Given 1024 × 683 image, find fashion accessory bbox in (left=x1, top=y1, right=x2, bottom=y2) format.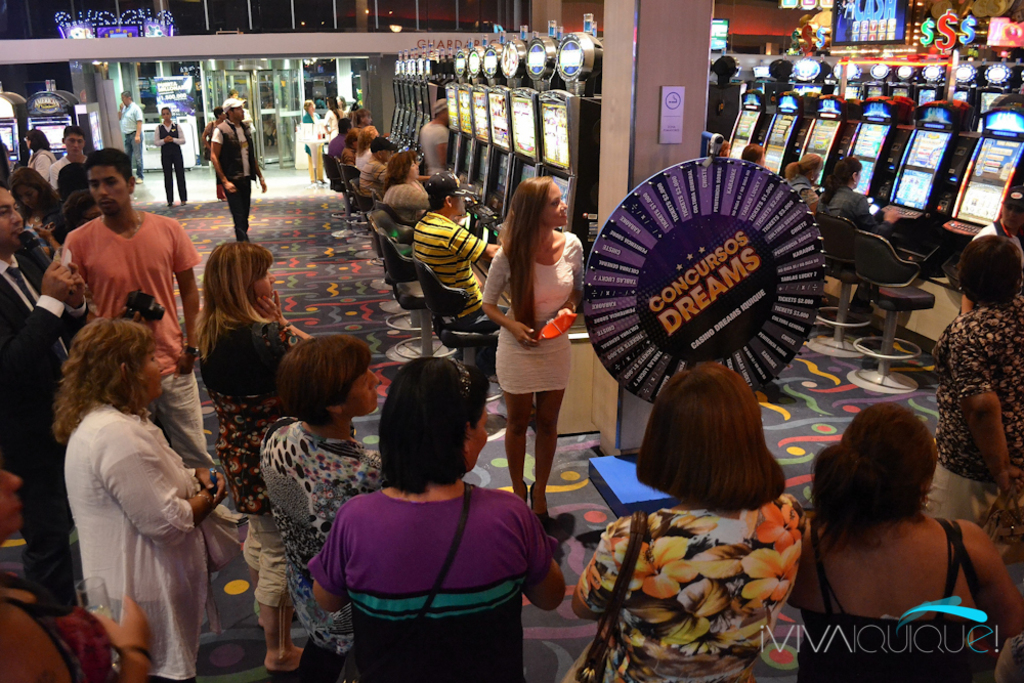
(left=421, top=170, right=475, bottom=196).
